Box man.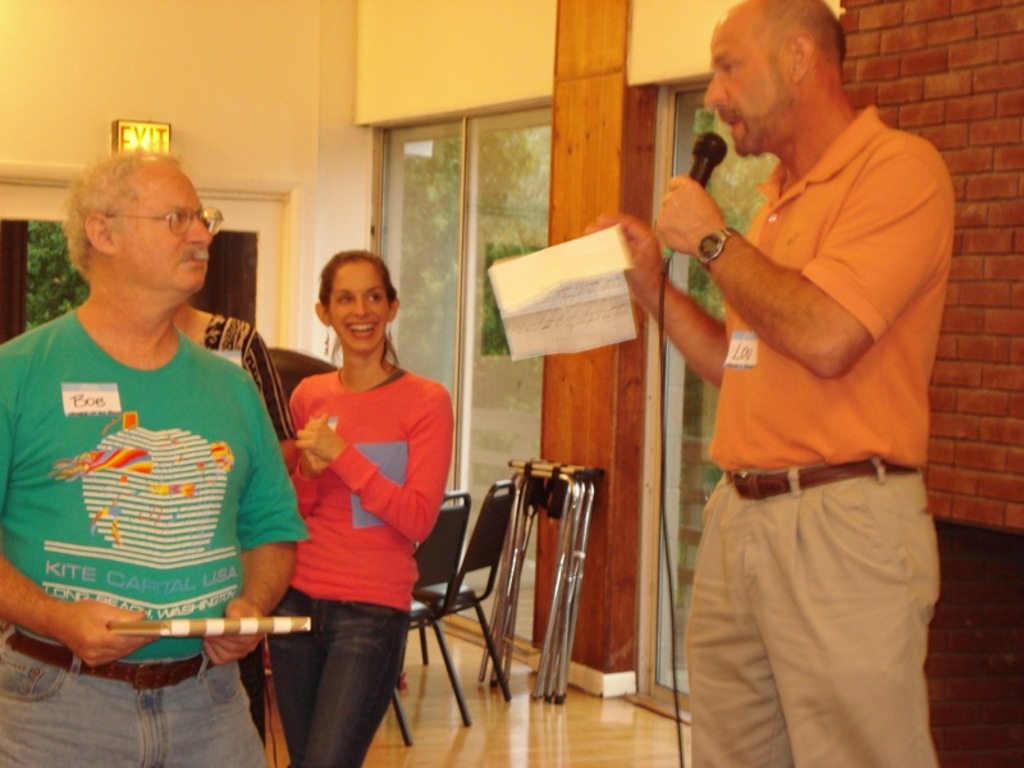
rect(0, 150, 308, 767).
